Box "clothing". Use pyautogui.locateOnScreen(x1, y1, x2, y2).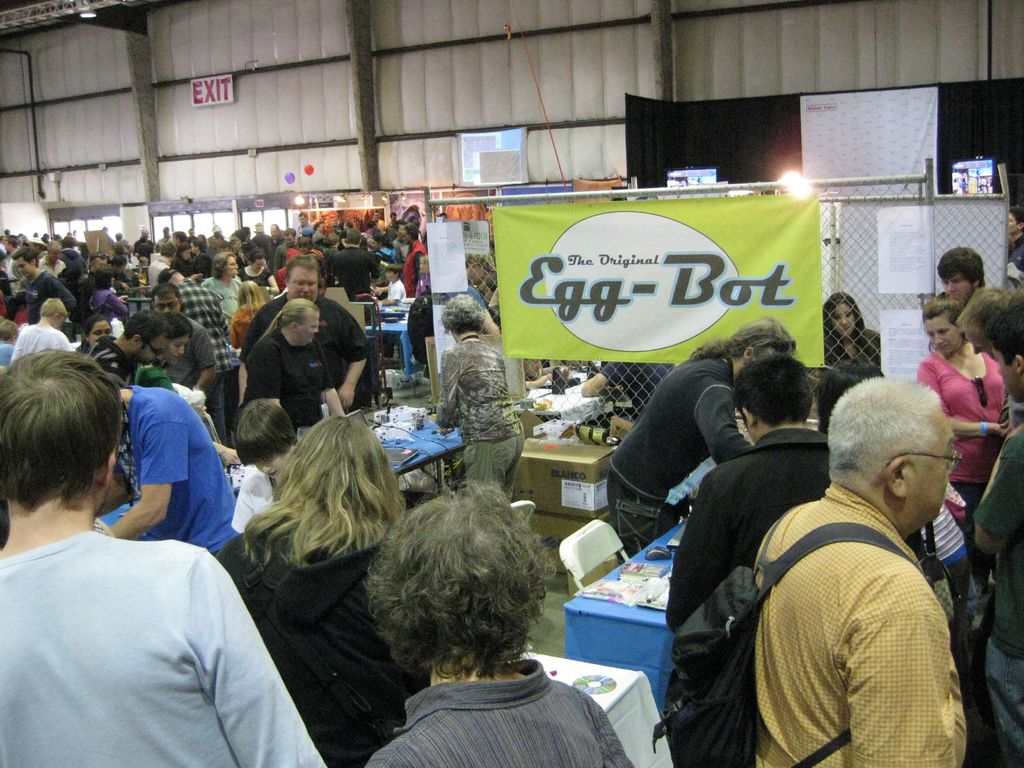
pyautogui.locateOnScreen(0, 337, 15, 362).
